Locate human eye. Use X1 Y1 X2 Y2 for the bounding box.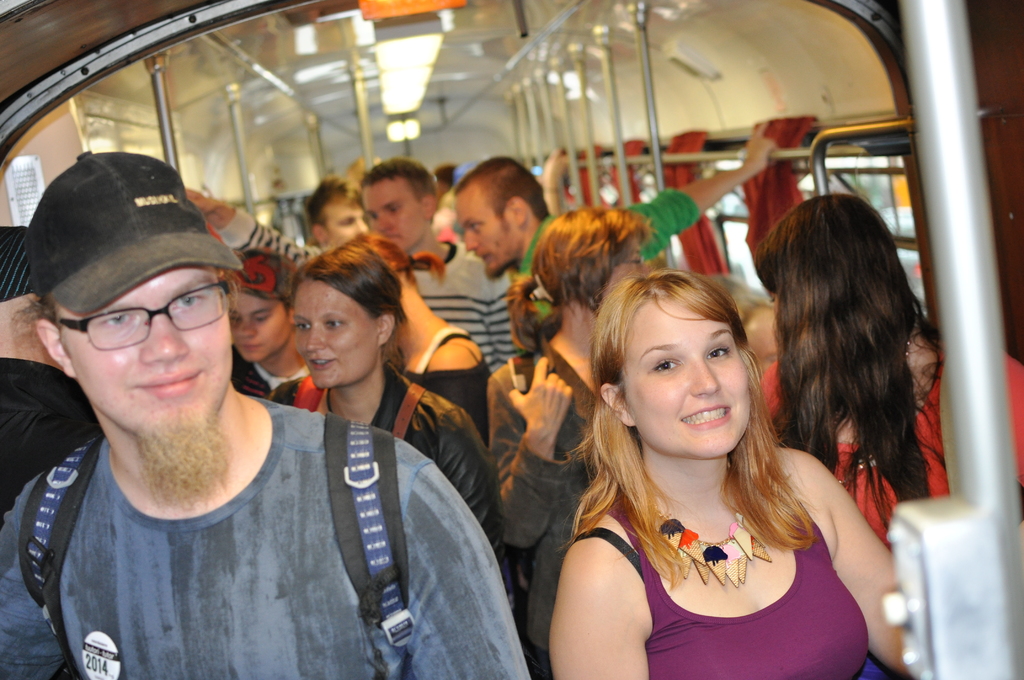
321 318 341 330.
